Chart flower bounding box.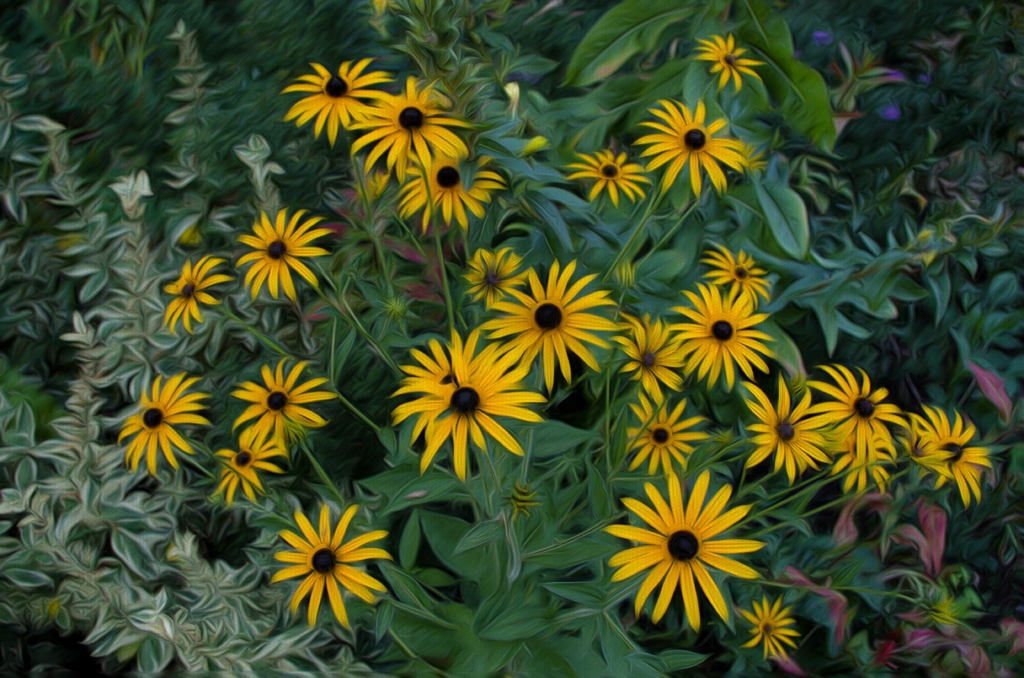
Charted: (746,366,820,485).
